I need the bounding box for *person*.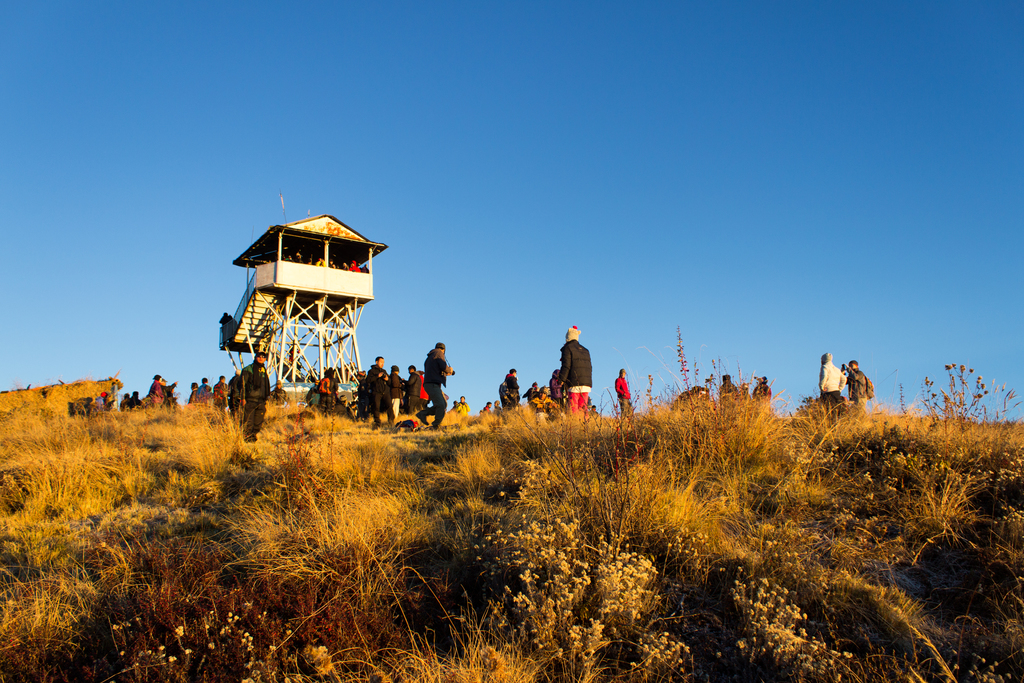
Here it is: [554,326,592,417].
